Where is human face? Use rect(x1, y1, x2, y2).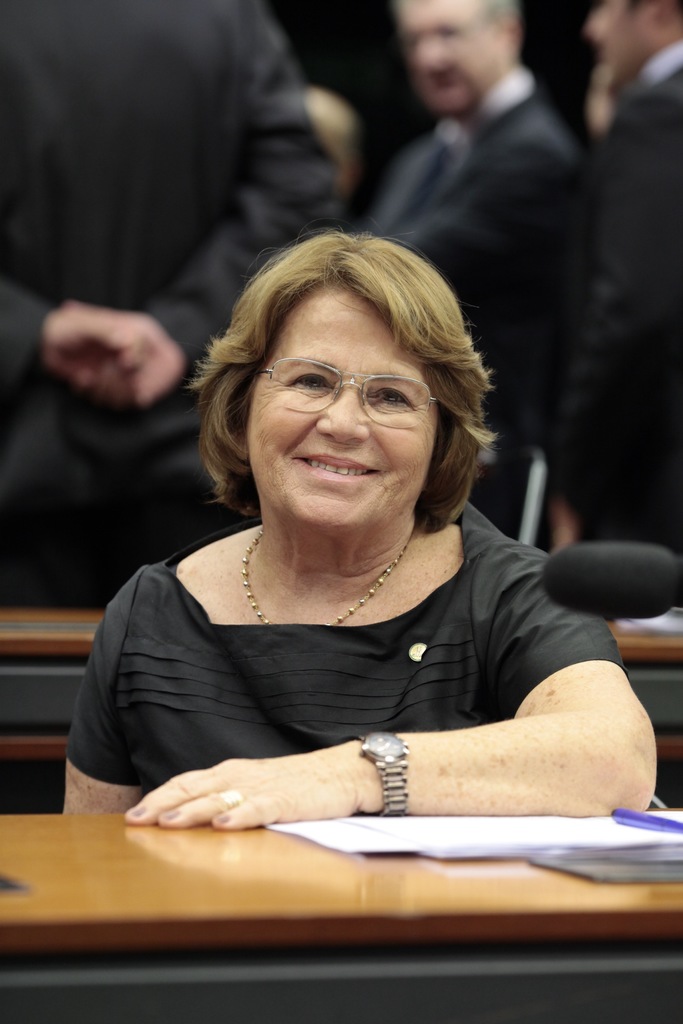
rect(390, 6, 496, 116).
